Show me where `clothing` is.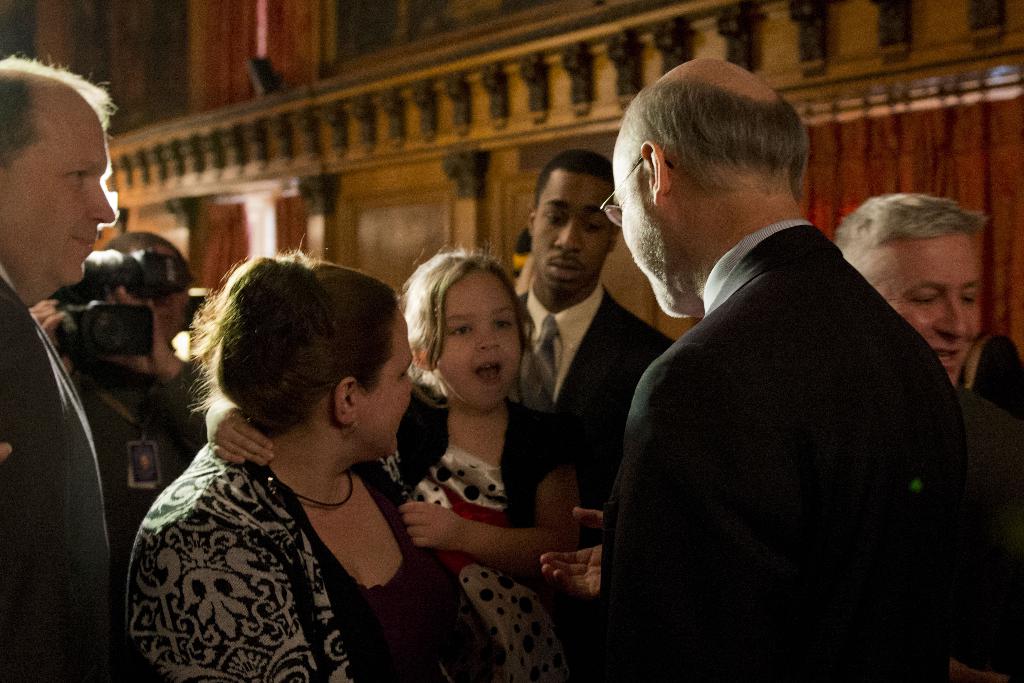
`clothing` is at pyautogui.locateOnScreen(377, 394, 583, 682).
